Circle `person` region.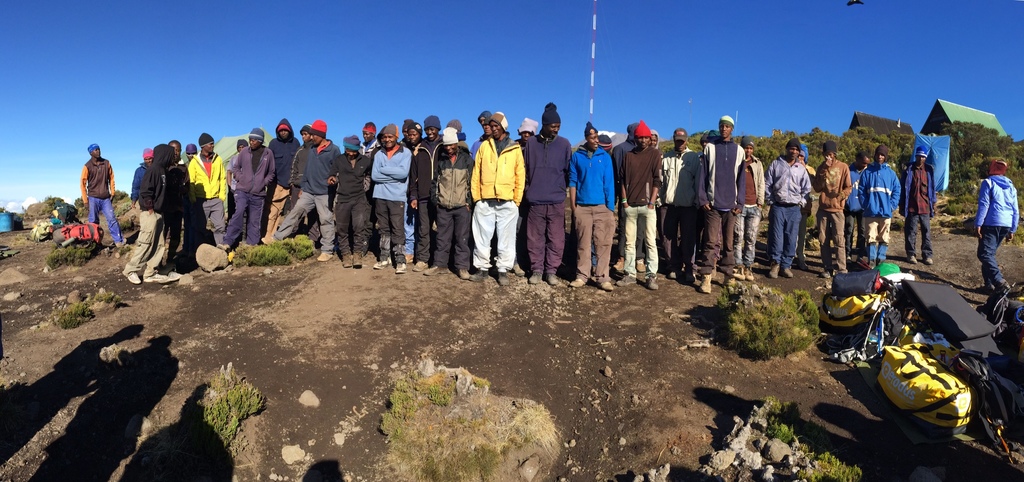
Region: rect(719, 140, 768, 273).
